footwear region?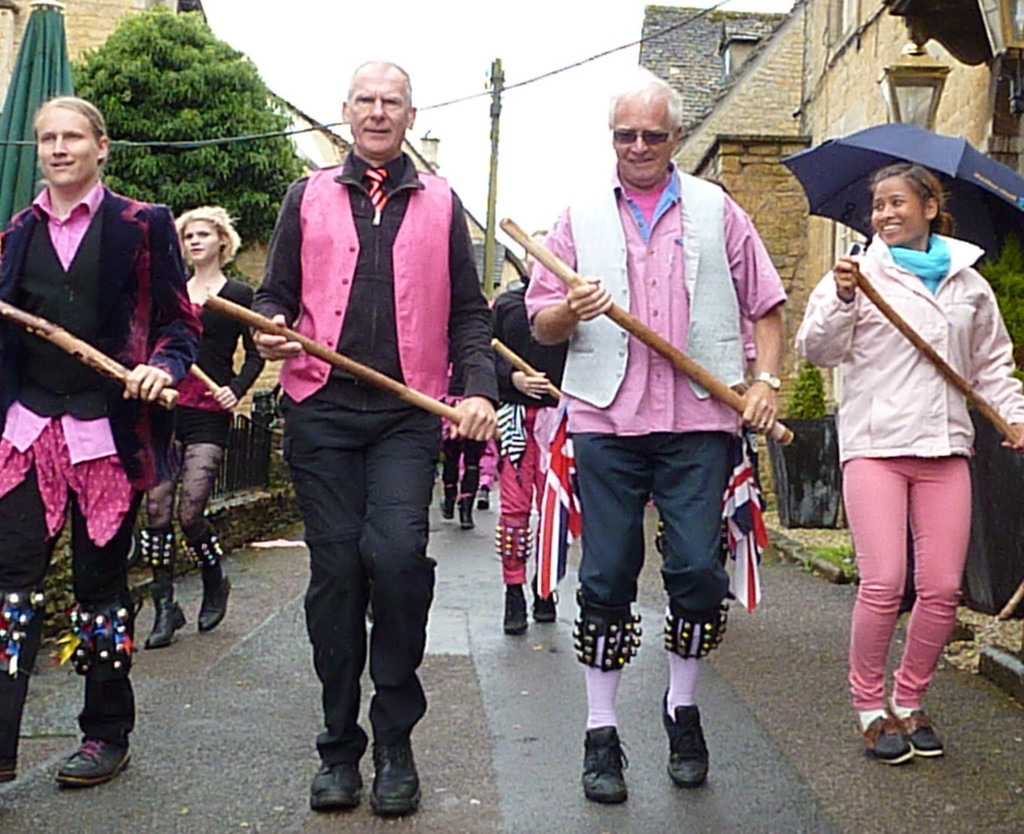
select_region(657, 699, 715, 781)
